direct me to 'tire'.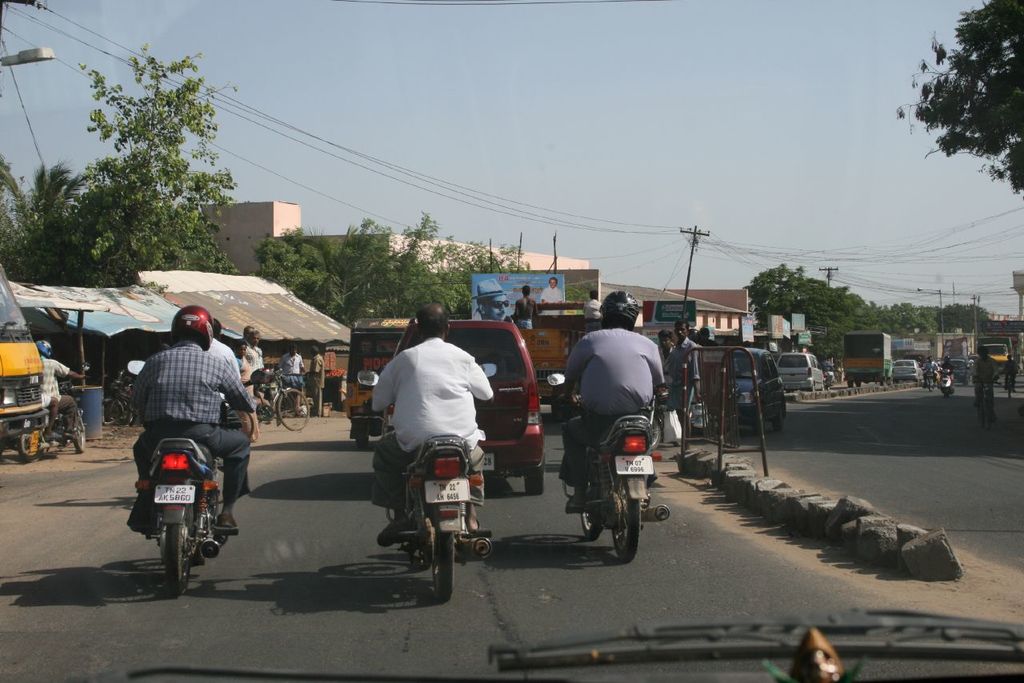
Direction: (581, 476, 602, 539).
